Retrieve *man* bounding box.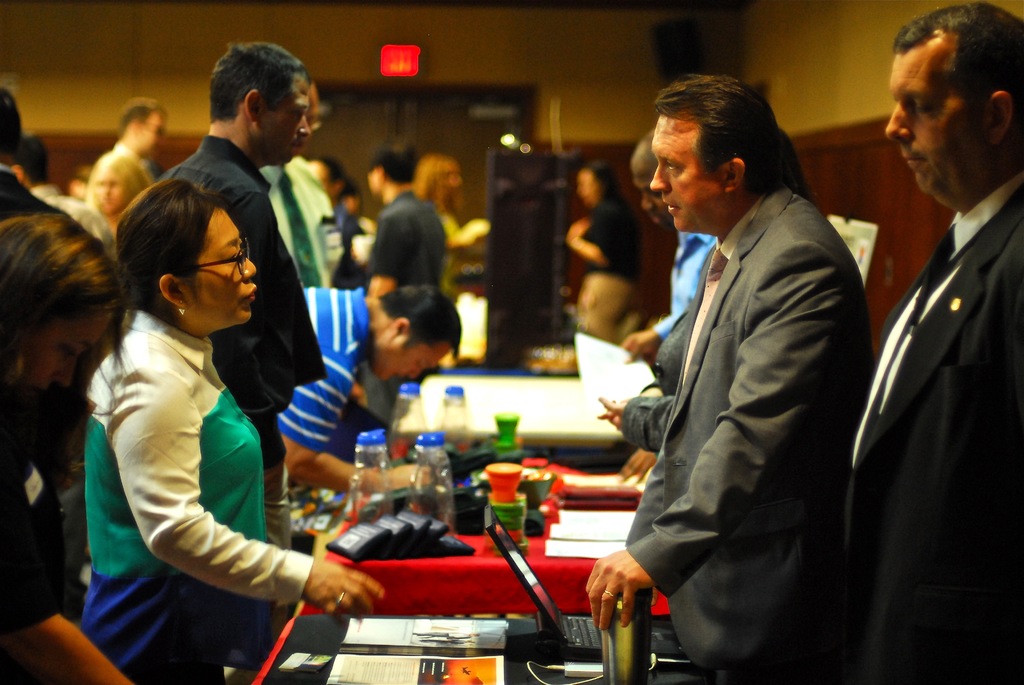
Bounding box: crop(831, 1, 1023, 684).
